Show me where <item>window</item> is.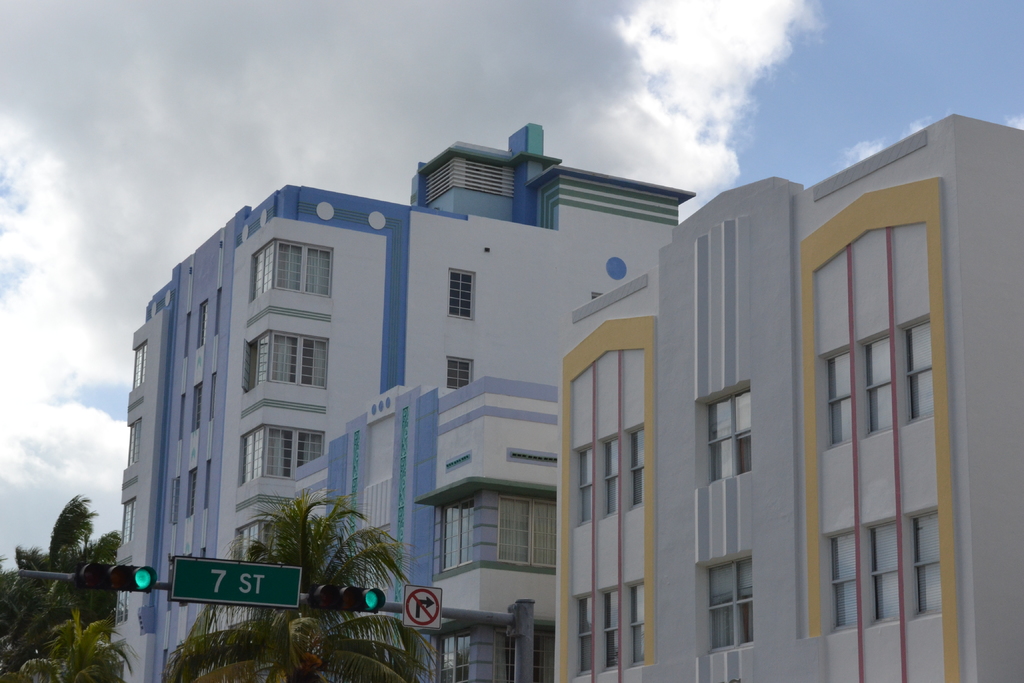
<item>window</item> is at 119:498:136:549.
